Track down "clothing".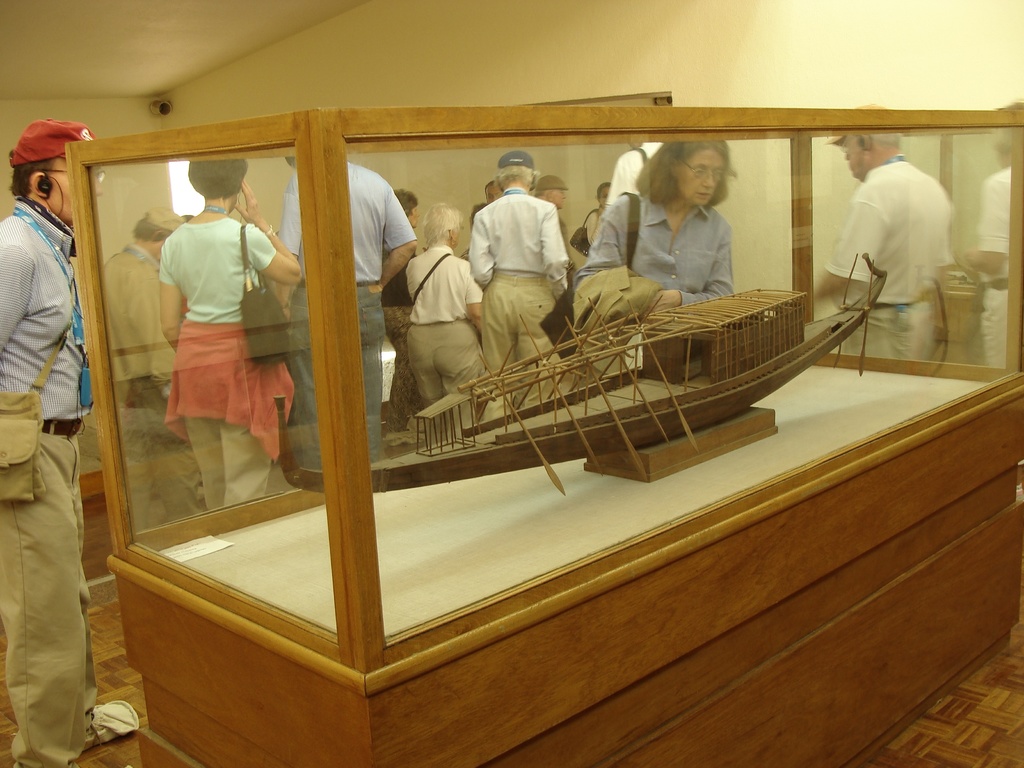
Tracked to Rect(466, 186, 569, 409).
